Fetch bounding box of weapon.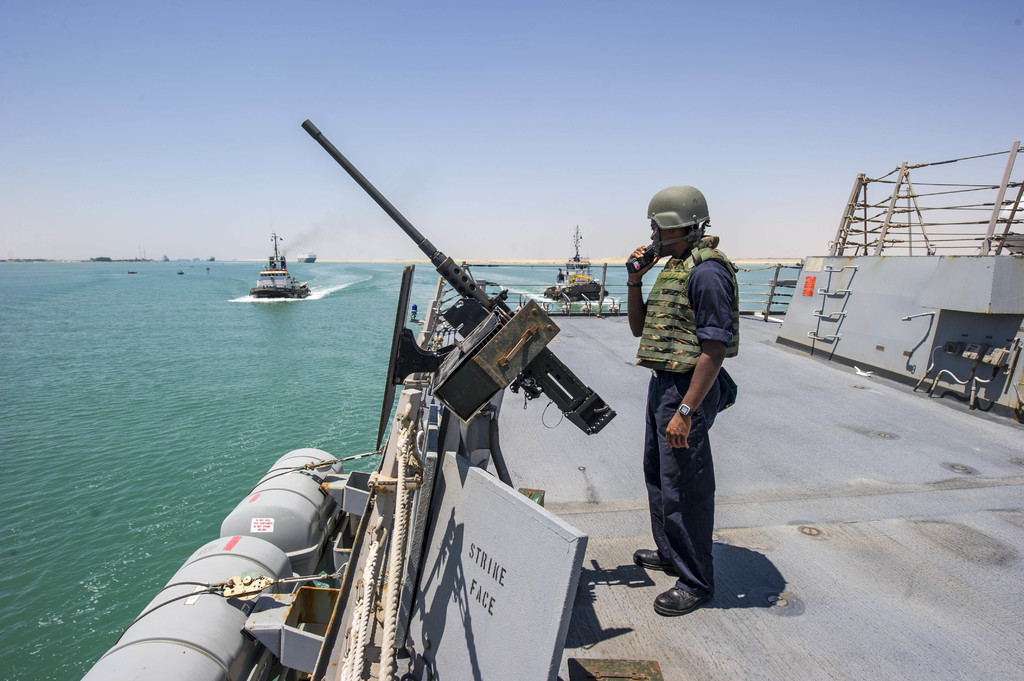
Bbox: Rect(262, 160, 620, 668).
